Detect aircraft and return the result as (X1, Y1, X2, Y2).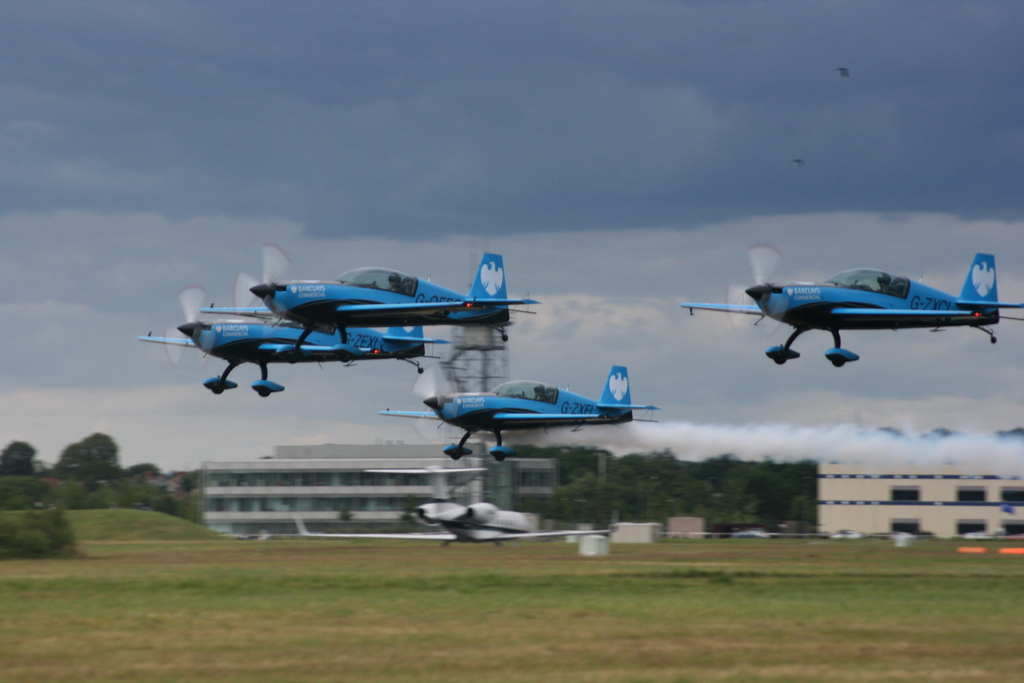
(680, 243, 1023, 368).
